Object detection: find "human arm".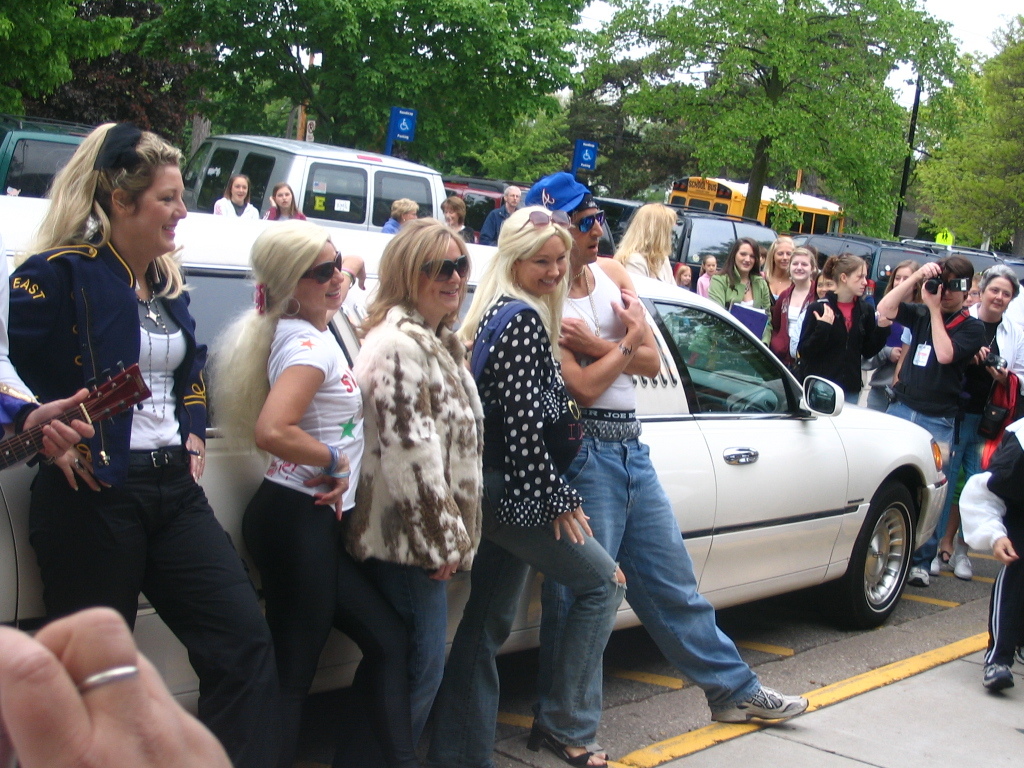
box(978, 346, 989, 365).
